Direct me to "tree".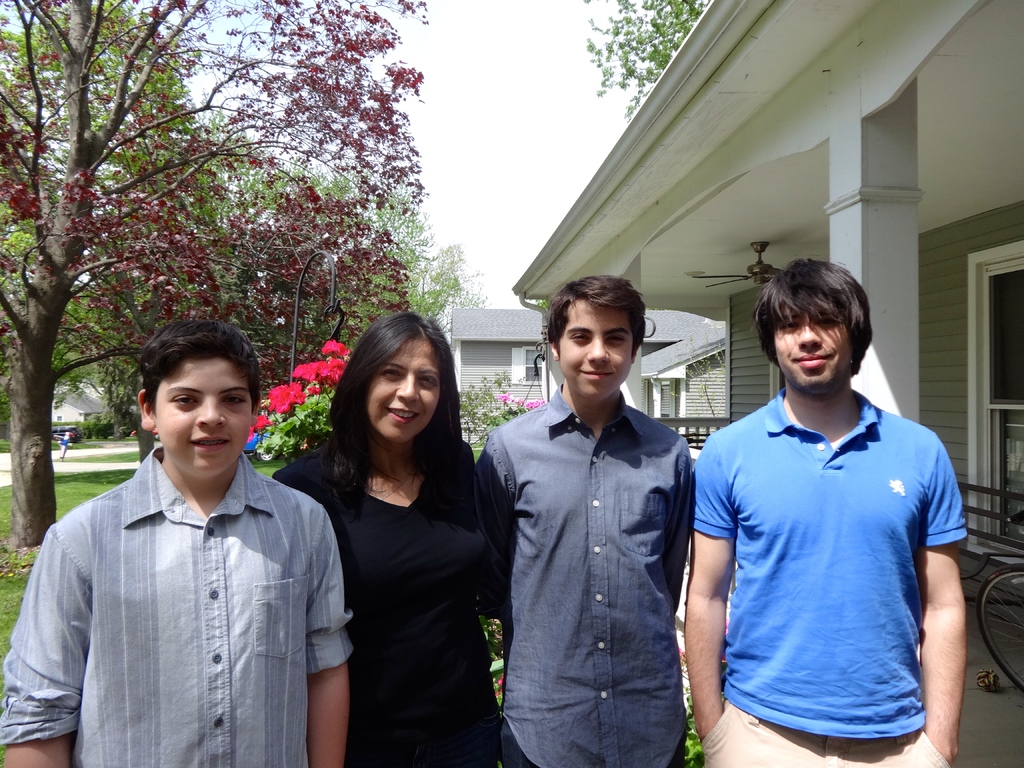
Direction: [584, 0, 715, 118].
